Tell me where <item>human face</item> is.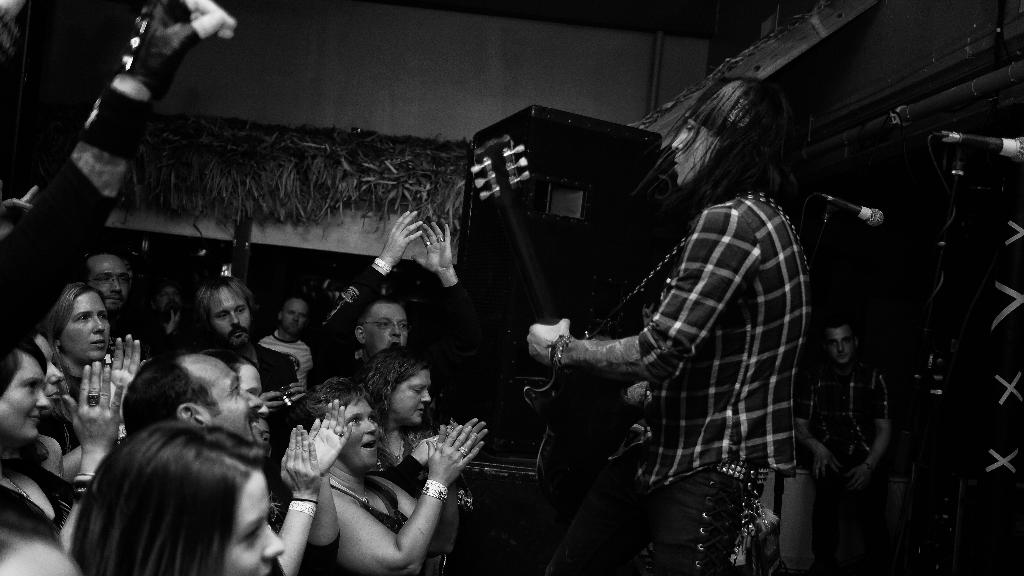
<item>human face</item> is at 824 328 856 366.
